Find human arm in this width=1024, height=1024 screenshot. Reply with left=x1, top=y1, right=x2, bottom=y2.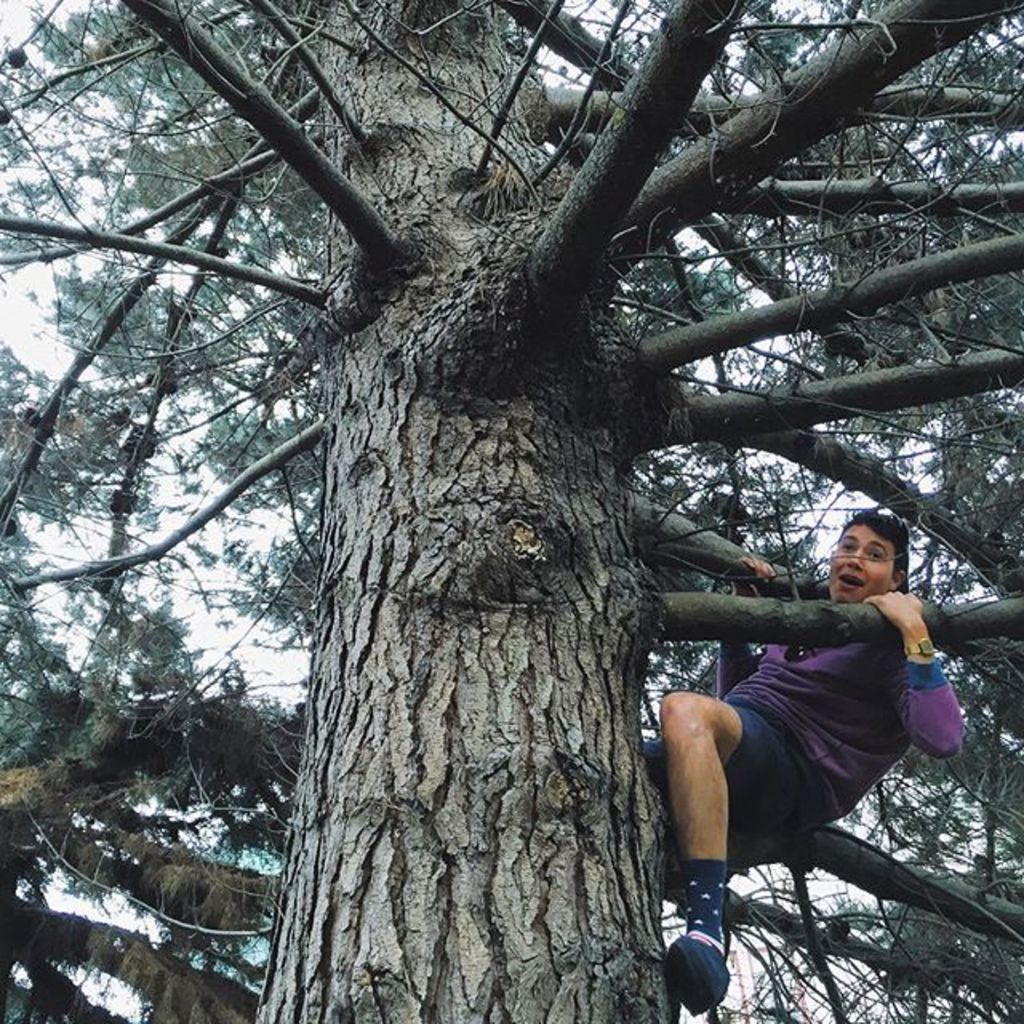
left=890, top=590, right=981, bottom=731.
